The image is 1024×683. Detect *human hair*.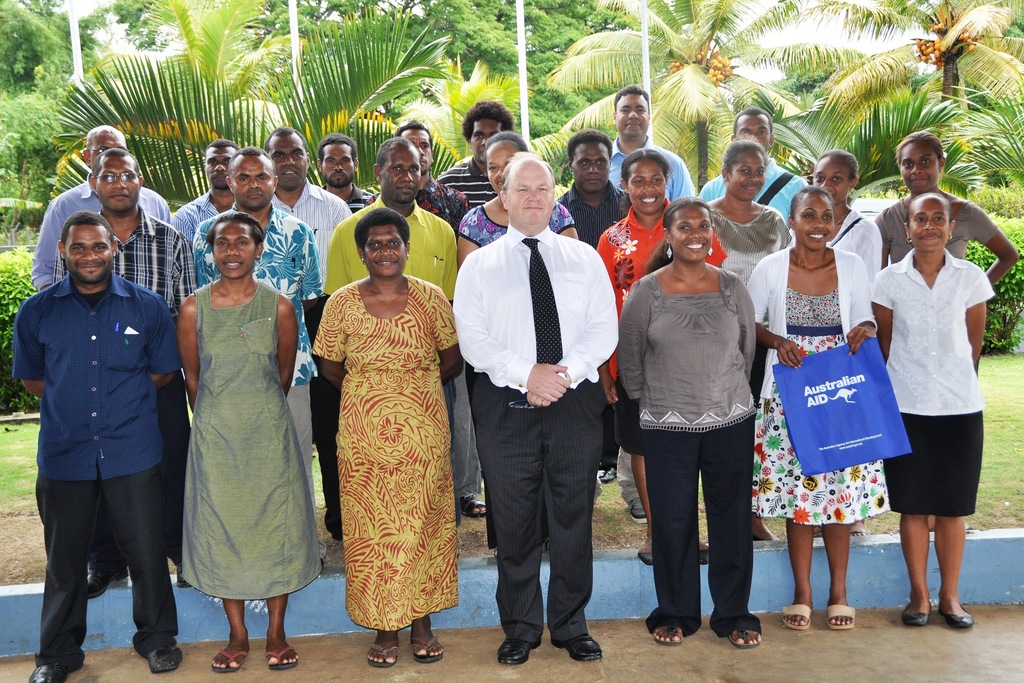
Detection: box(503, 151, 556, 194).
